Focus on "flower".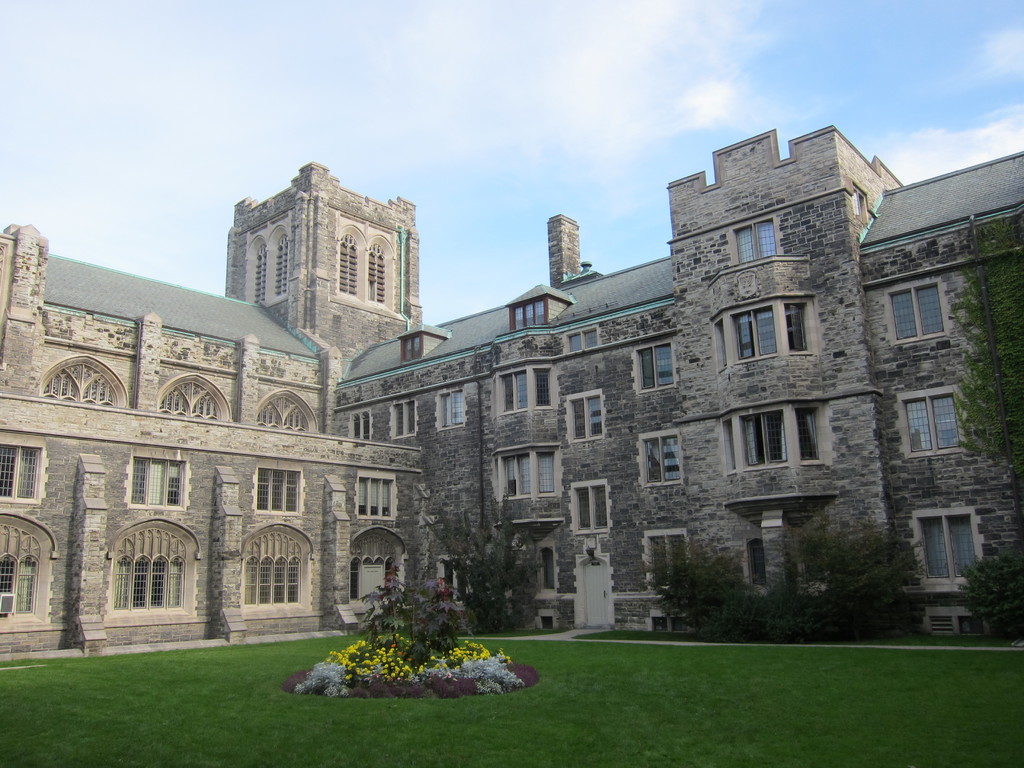
Focused at BBox(396, 657, 417, 677).
